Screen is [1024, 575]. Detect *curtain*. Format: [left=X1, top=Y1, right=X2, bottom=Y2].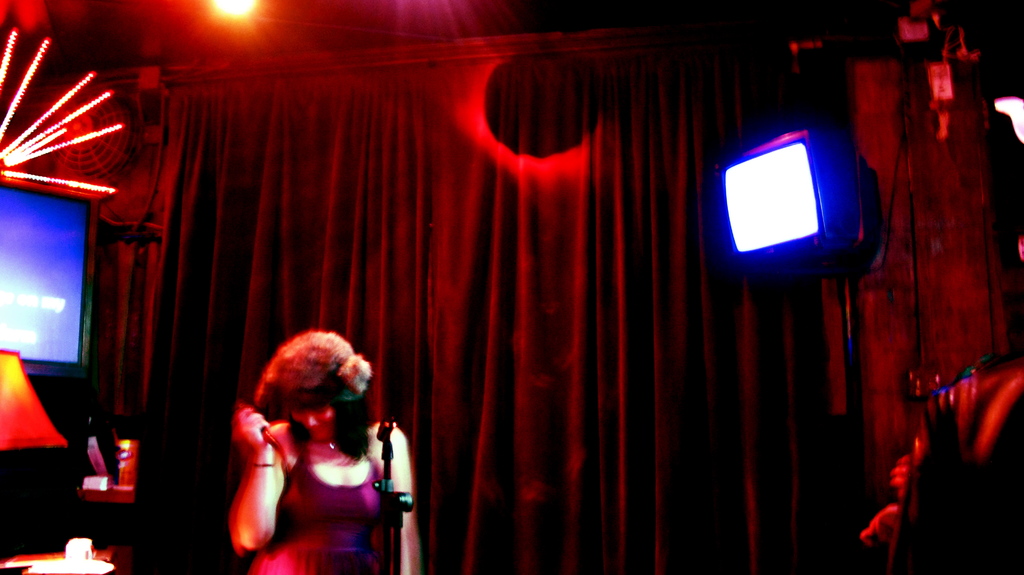
[left=4, top=16, right=824, bottom=574].
